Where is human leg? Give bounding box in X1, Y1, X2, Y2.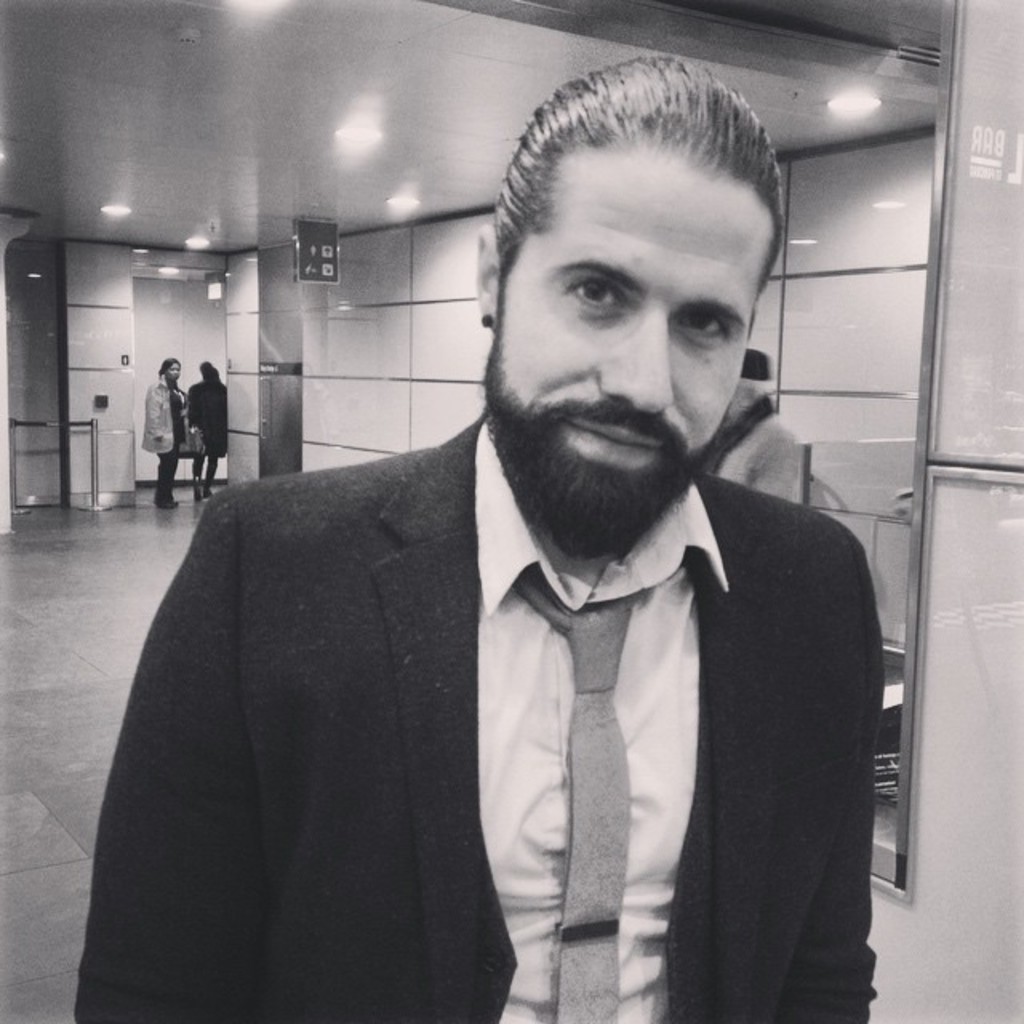
189, 442, 206, 502.
